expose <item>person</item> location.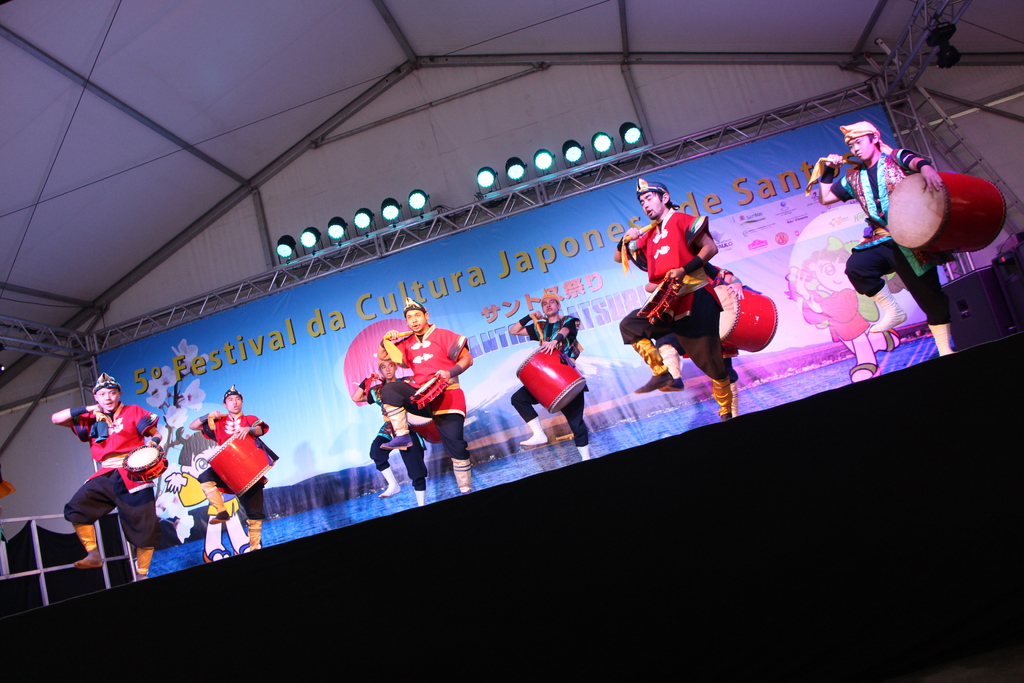
Exposed at l=822, t=113, r=941, b=355.
